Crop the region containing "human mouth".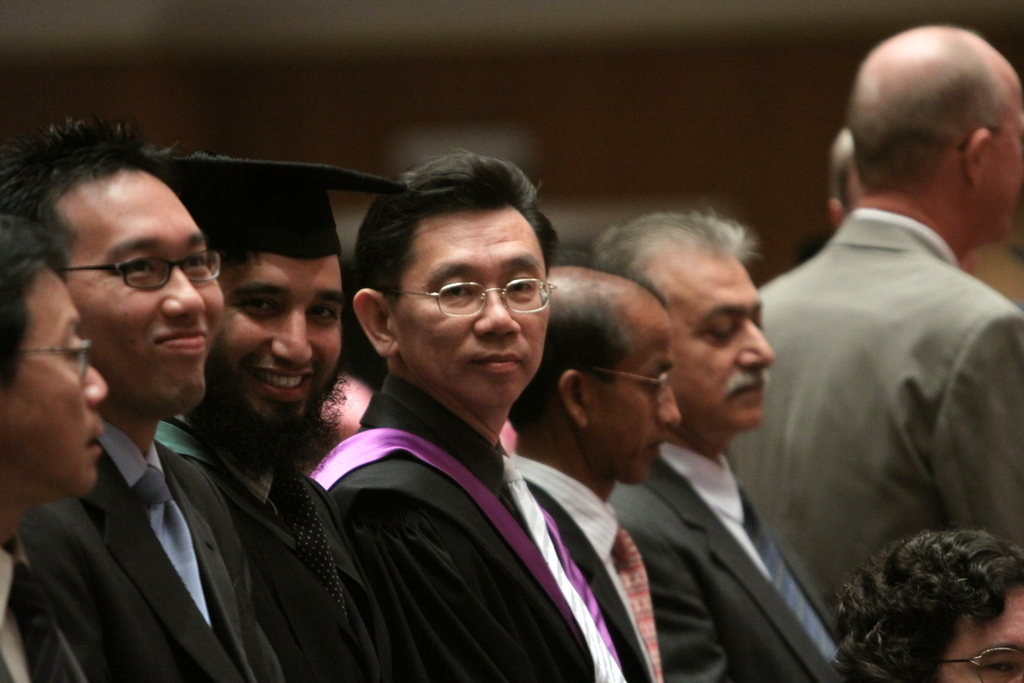
Crop region: 470/352/524/373.
